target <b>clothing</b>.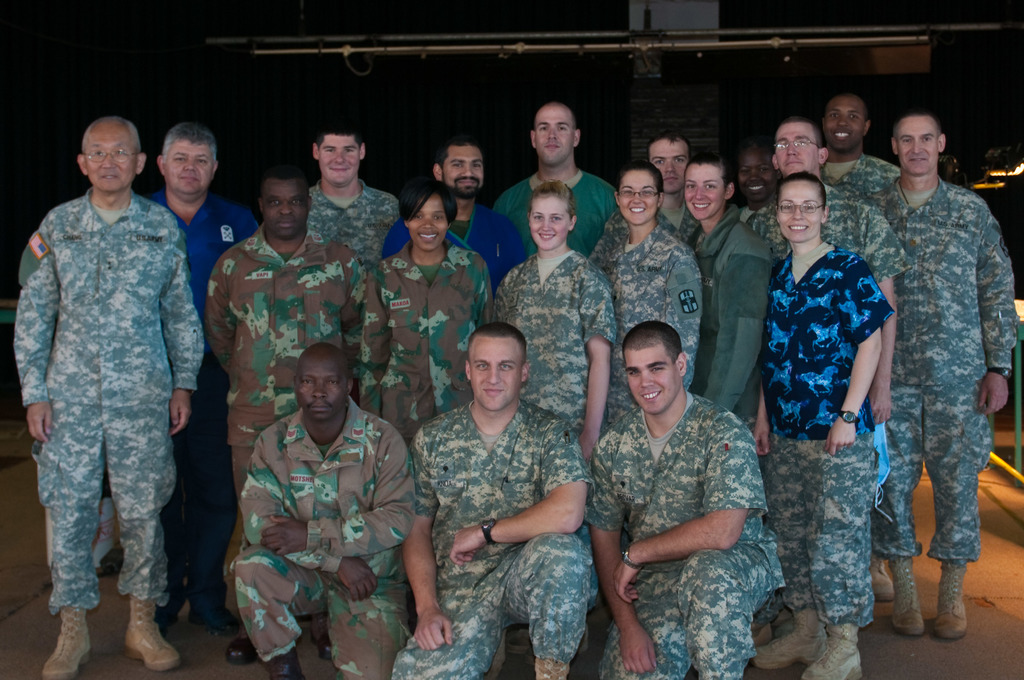
Target region: box=[742, 181, 915, 282].
